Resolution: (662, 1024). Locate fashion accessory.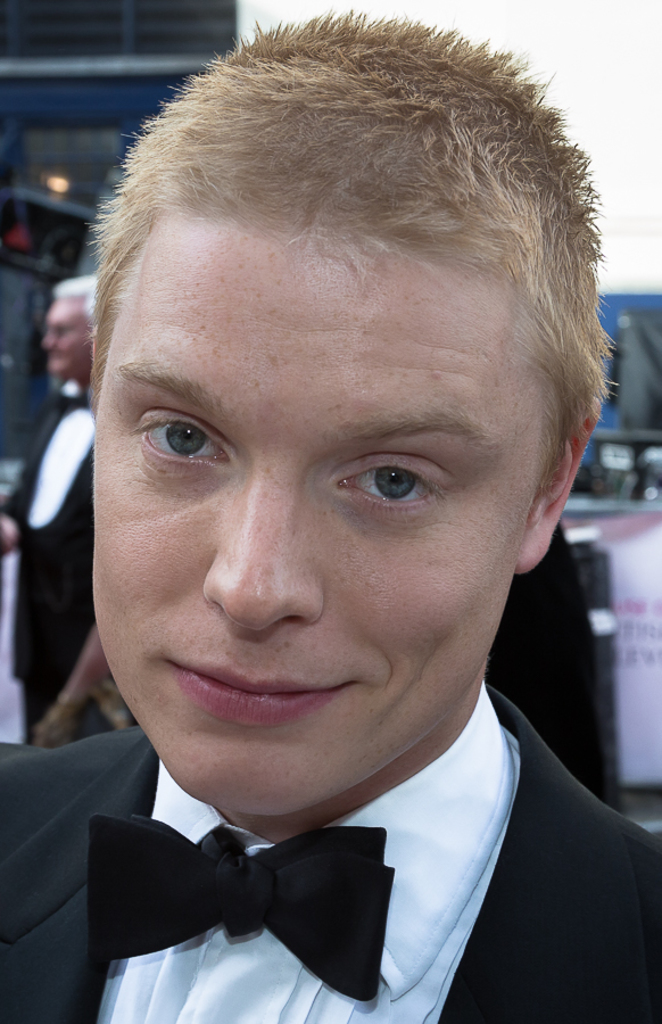
region(81, 818, 394, 1007).
